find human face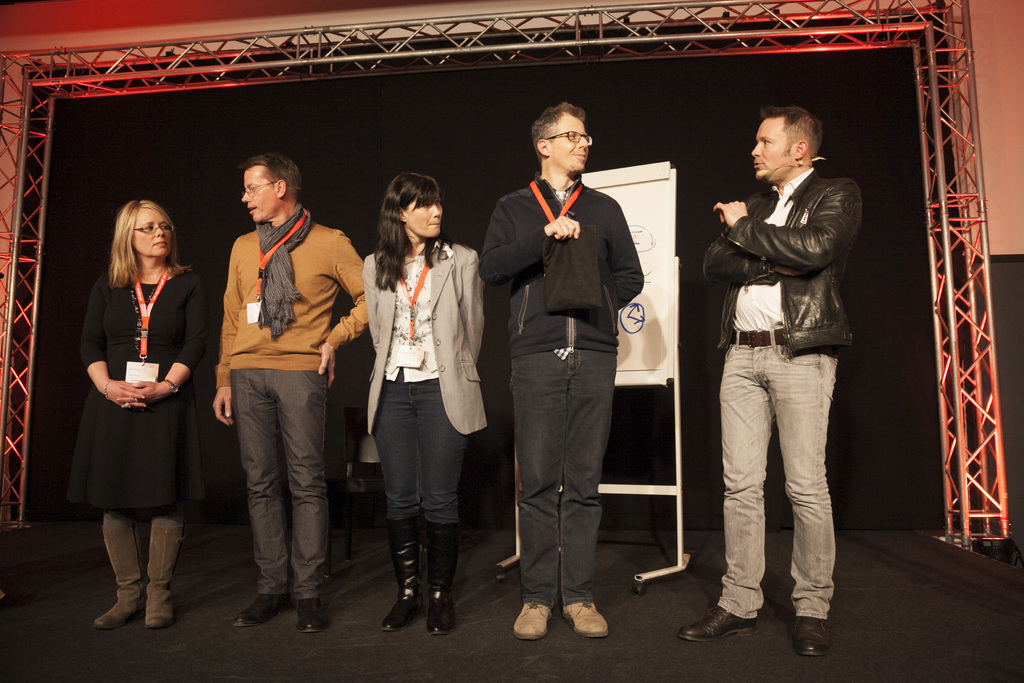
(x1=548, y1=111, x2=587, y2=172)
